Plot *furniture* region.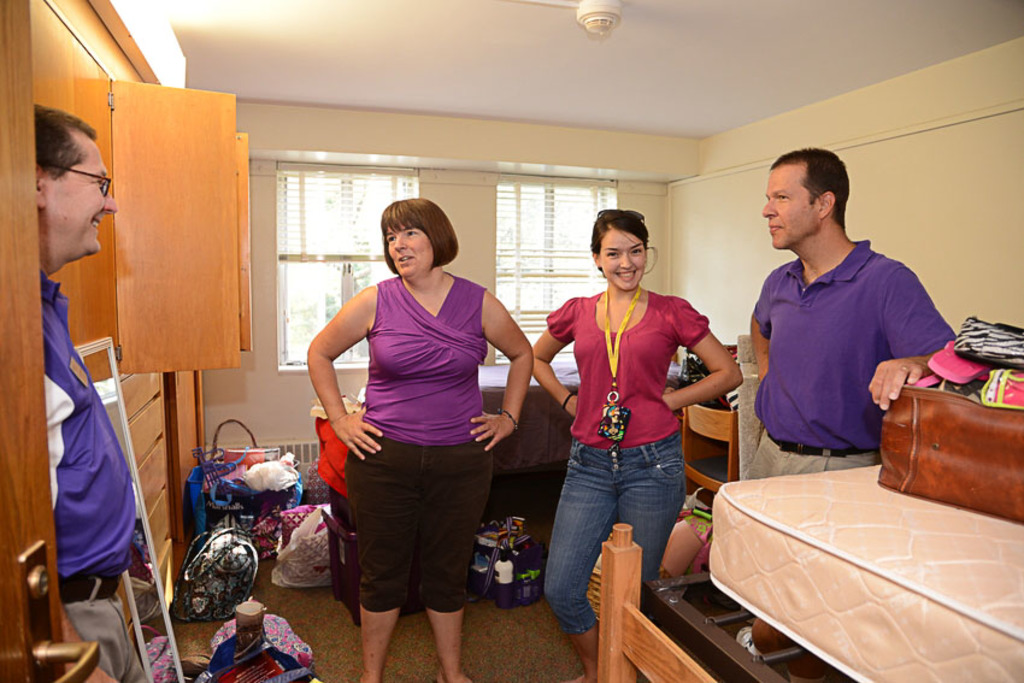
Plotted at 598 459 1023 682.
